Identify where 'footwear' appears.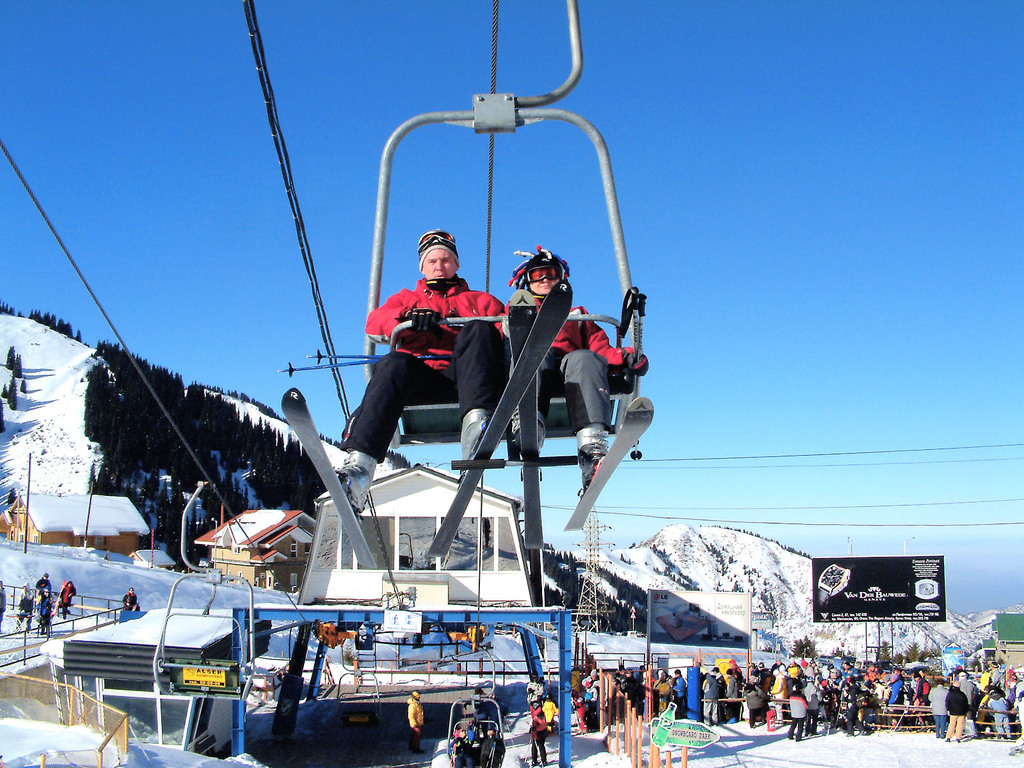
Appears at BBox(330, 451, 376, 515).
